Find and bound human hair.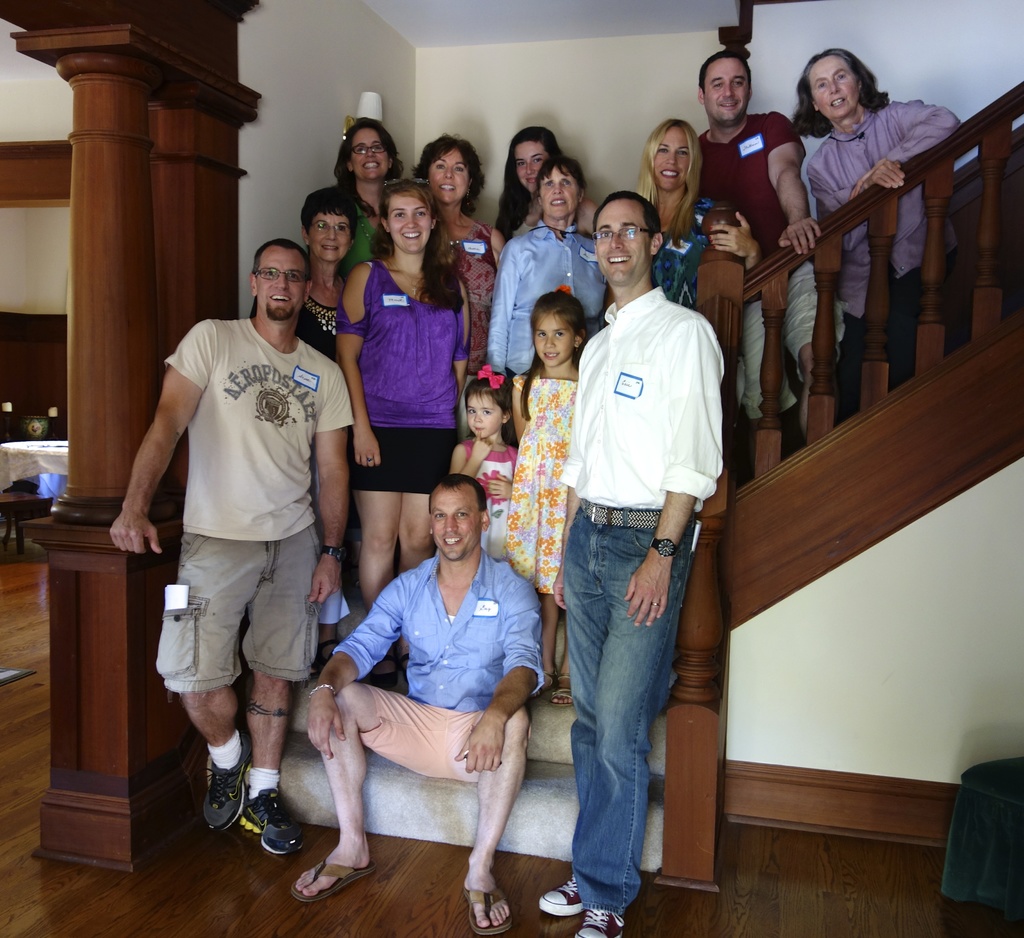
Bound: 788/47/891/147.
